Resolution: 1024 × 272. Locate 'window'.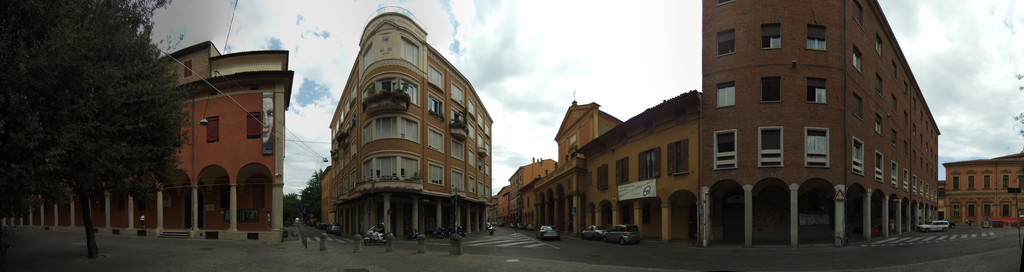
[left=760, top=127, right=786, bottom=168].
